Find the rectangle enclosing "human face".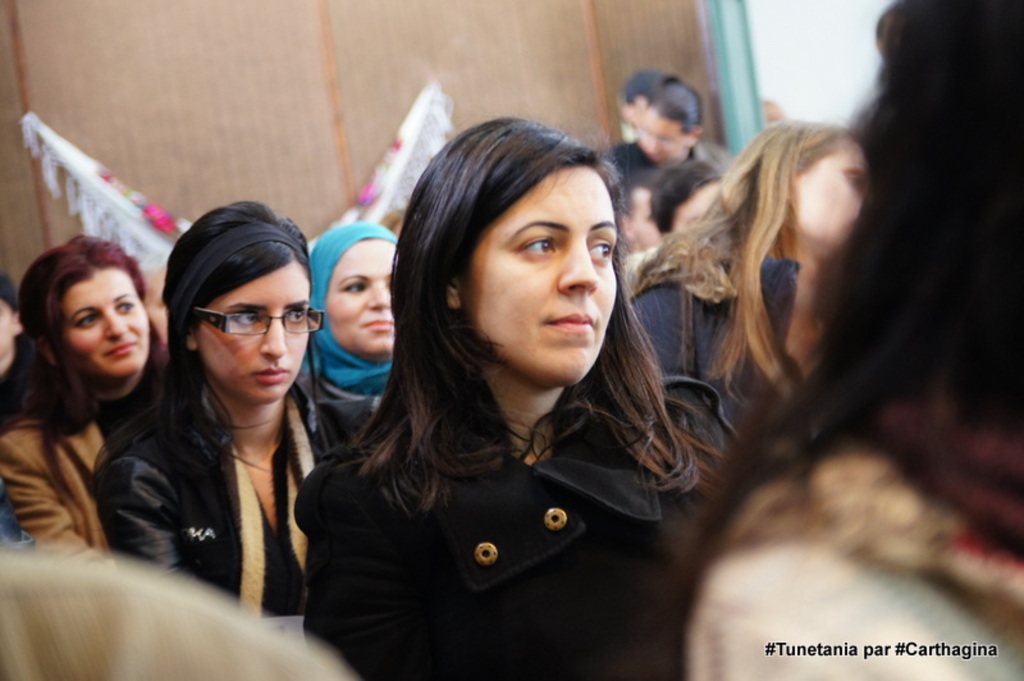
Rect(787, 134, 874, 250).
